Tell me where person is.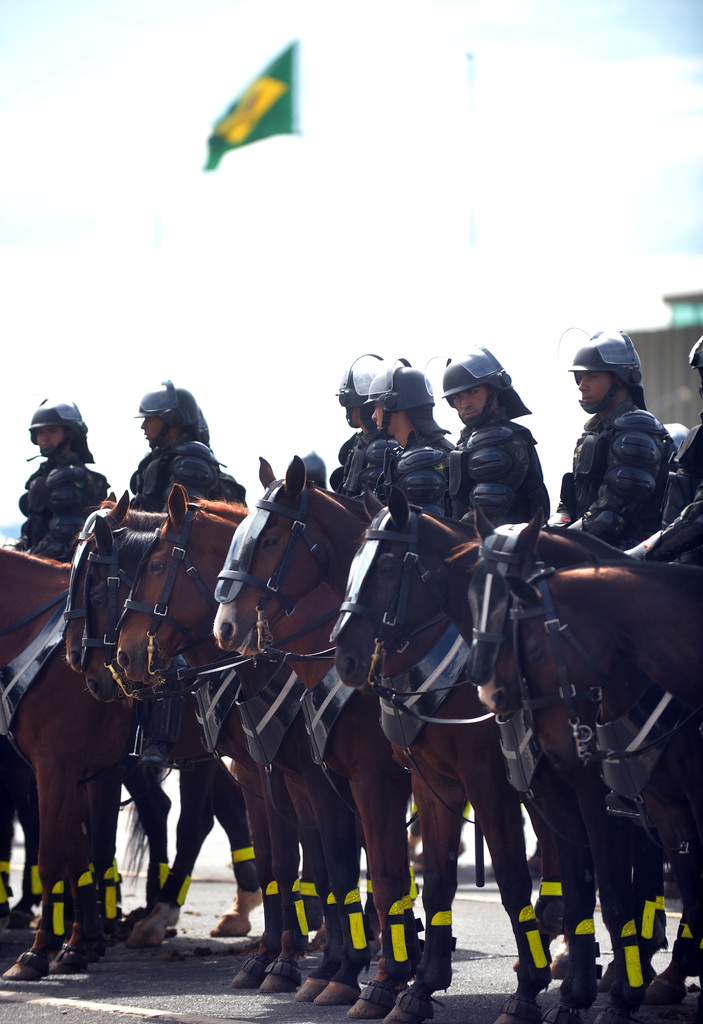
person is at left=328, top=351, right=380, bottom=498.
